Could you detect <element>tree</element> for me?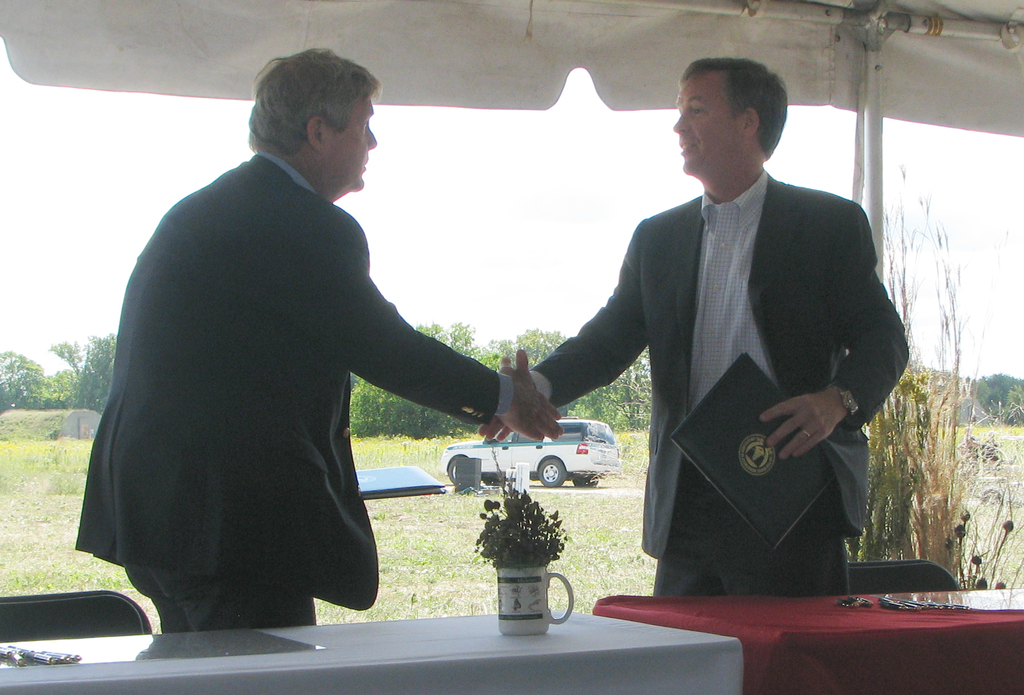
Detection result: [489, 325, 598, 423].
